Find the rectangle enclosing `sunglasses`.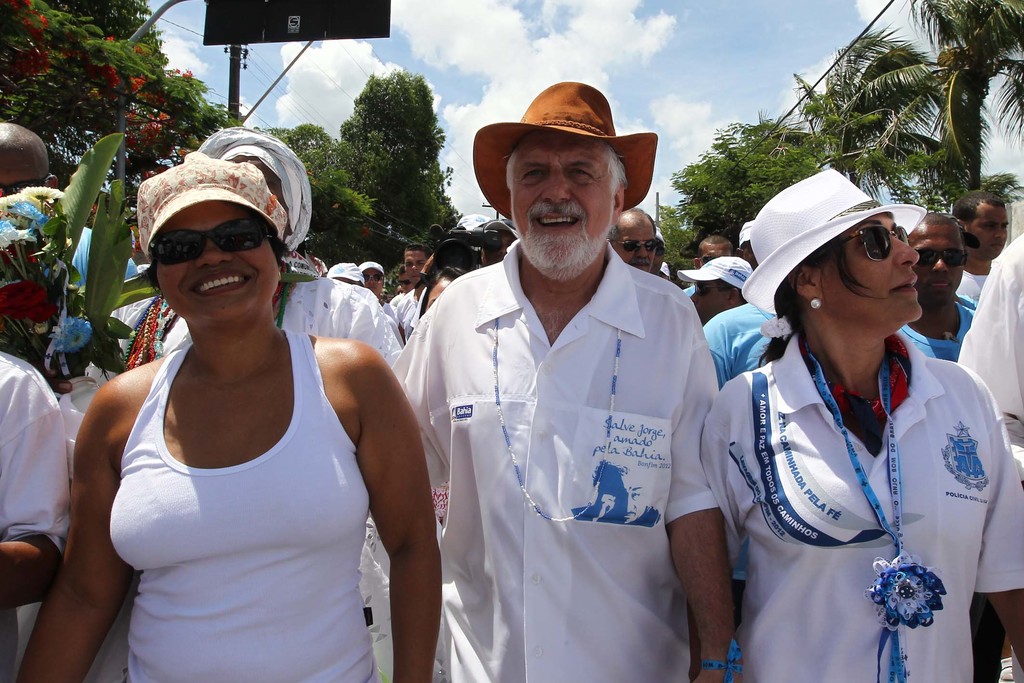
(836, 224, 910, 261).
